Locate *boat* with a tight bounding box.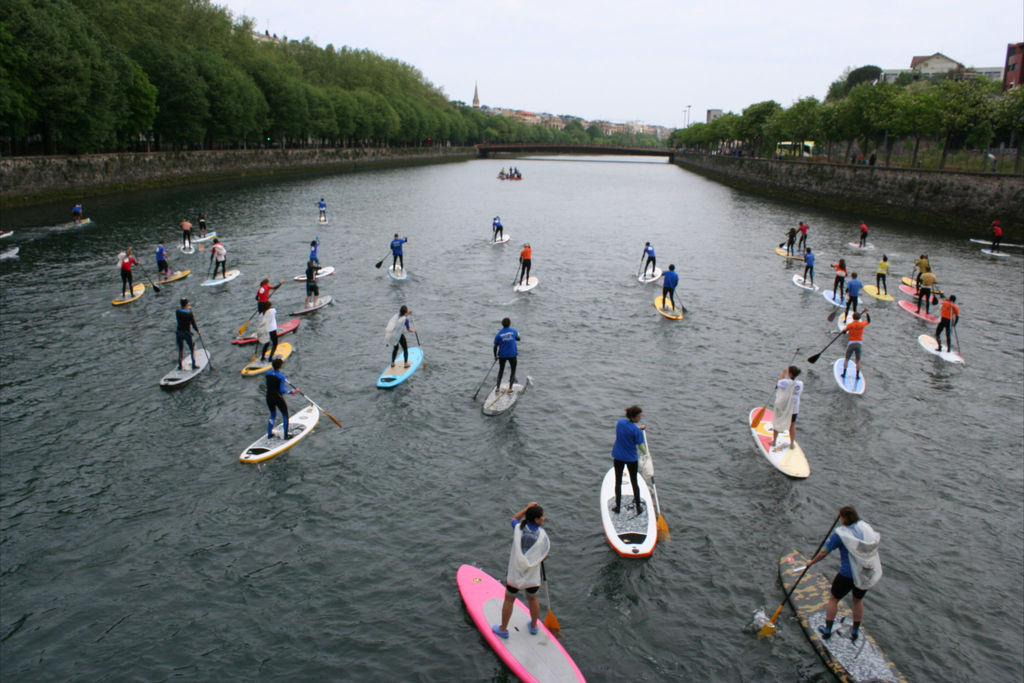
[left=150, top=270, right=196, bottom=285].
